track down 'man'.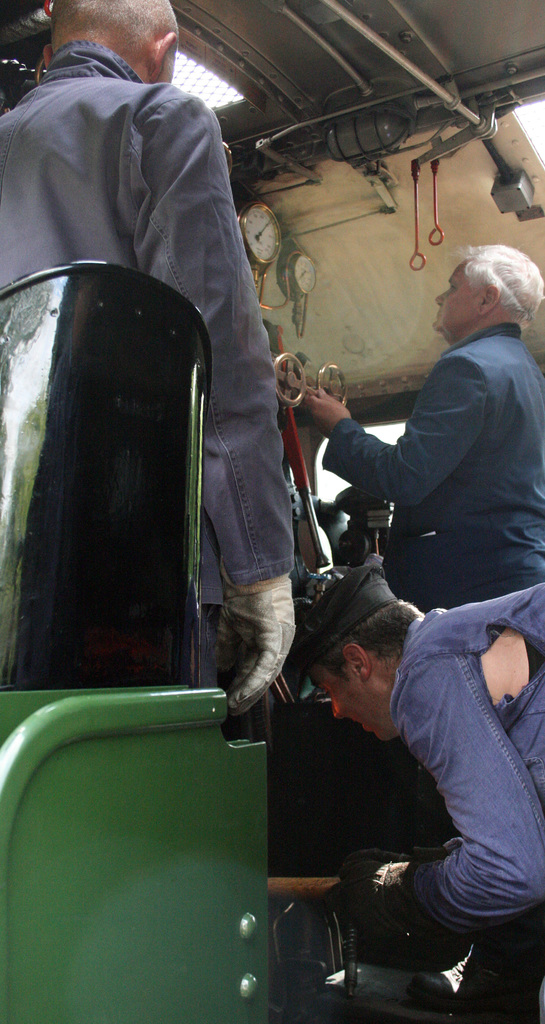
Tracked to detection(8, 20, 244, 730).
